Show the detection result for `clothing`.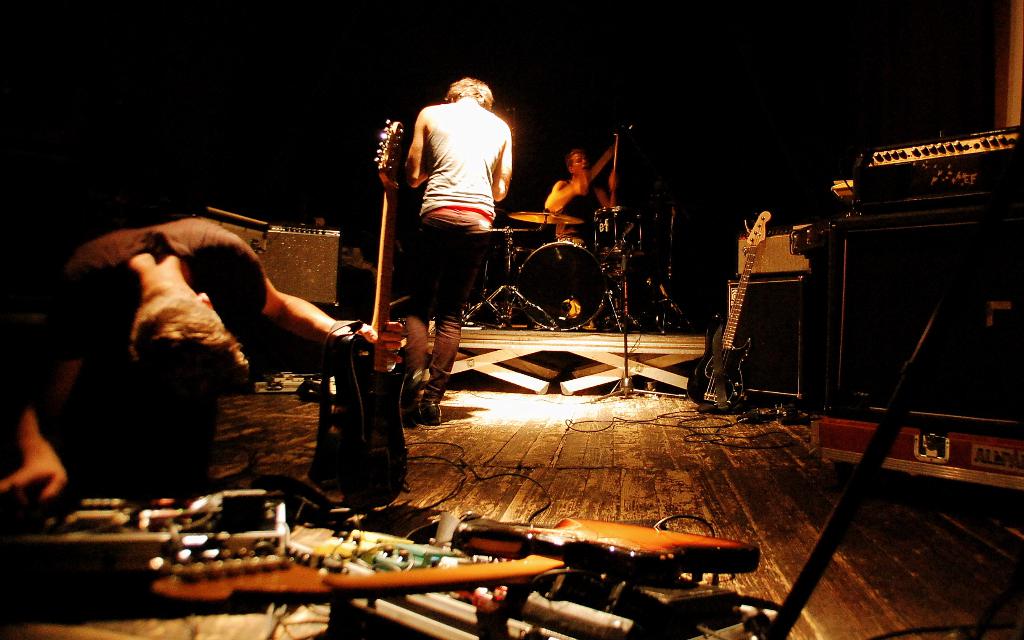
(30, 213, 268, 320).
